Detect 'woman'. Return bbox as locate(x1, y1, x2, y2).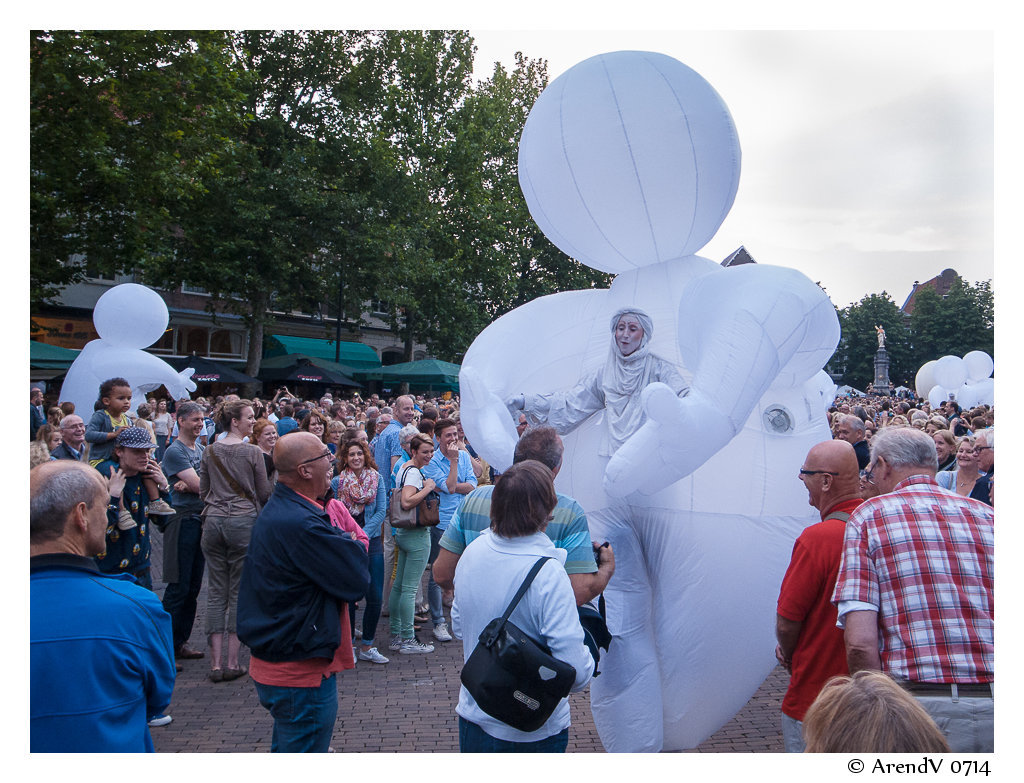
locate(433, 439, 608, 762).
